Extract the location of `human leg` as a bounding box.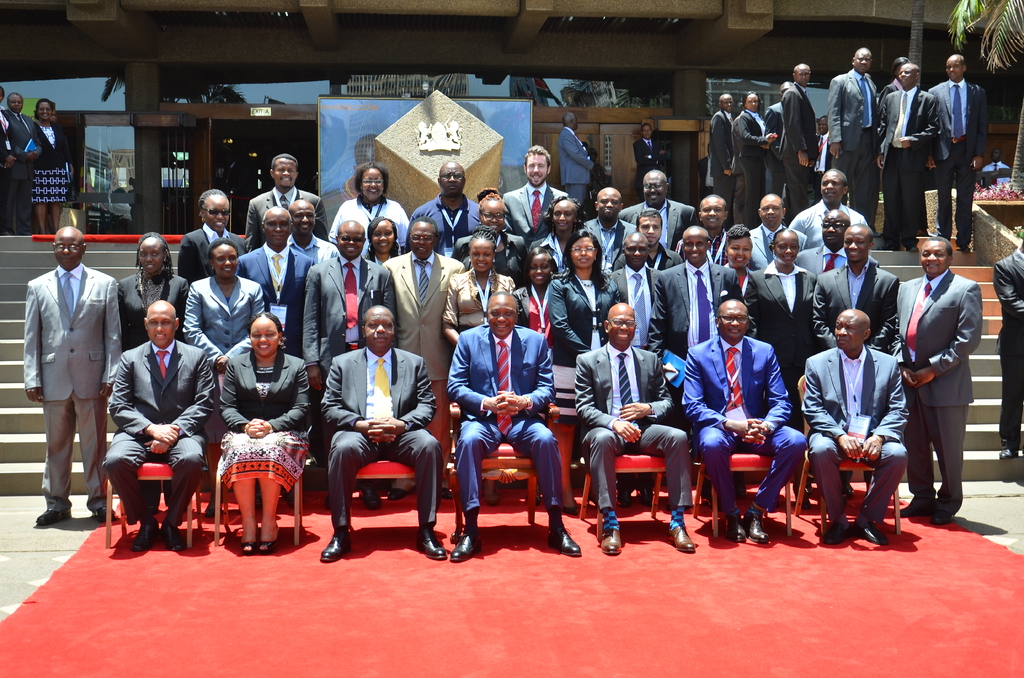
box=[732, 159, 745, 225].
